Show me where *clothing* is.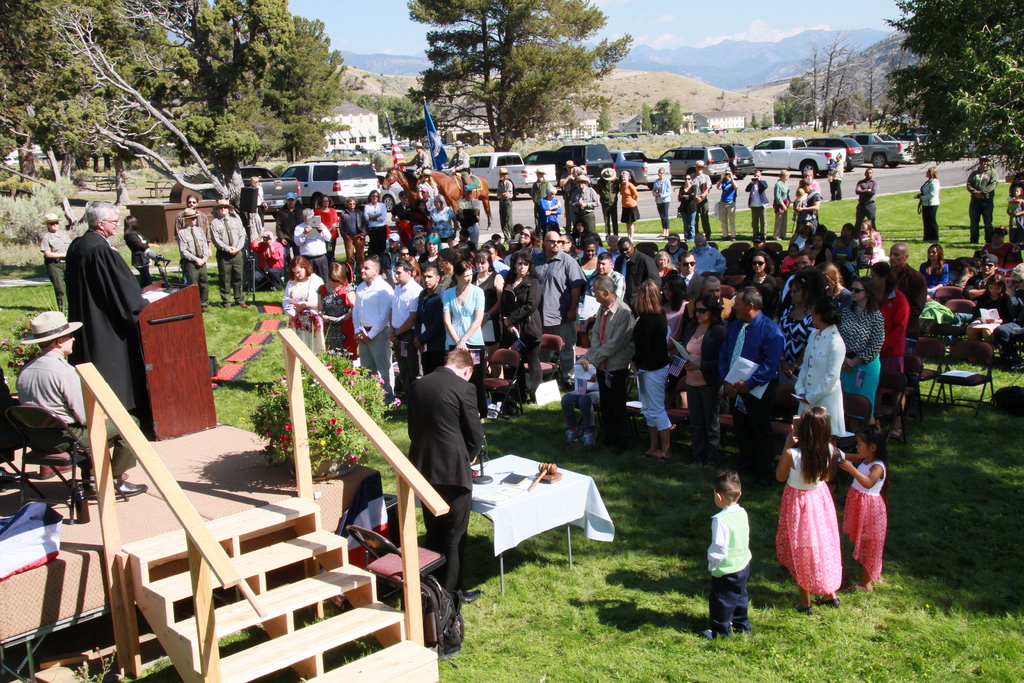
*clothing* is at bbox=(776, 182, 788, 236).
